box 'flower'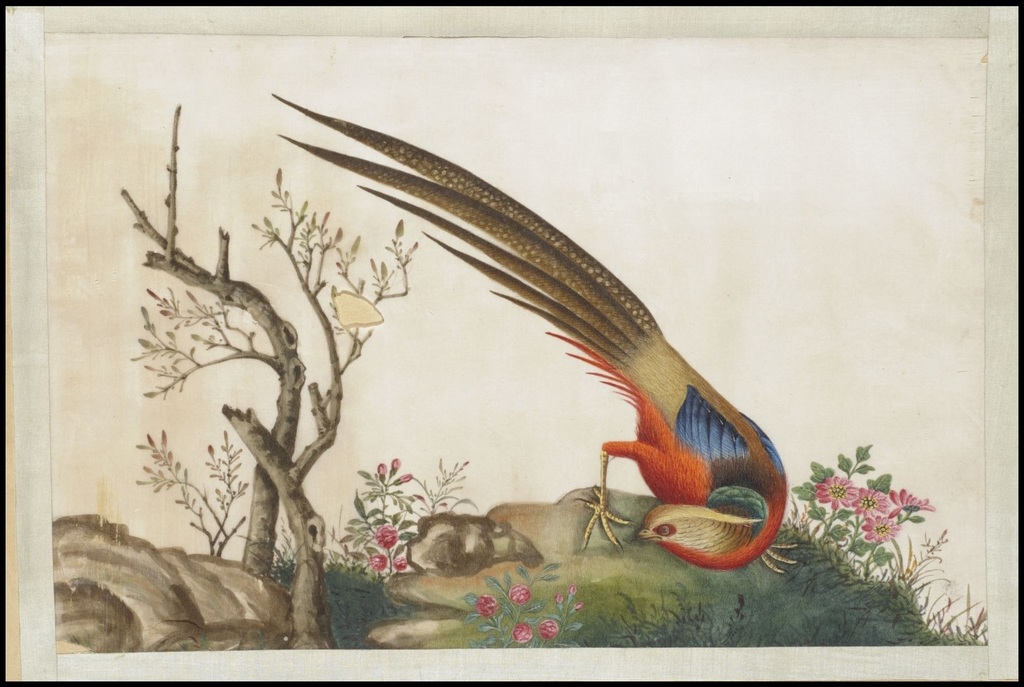
392, 555, 408, 572
